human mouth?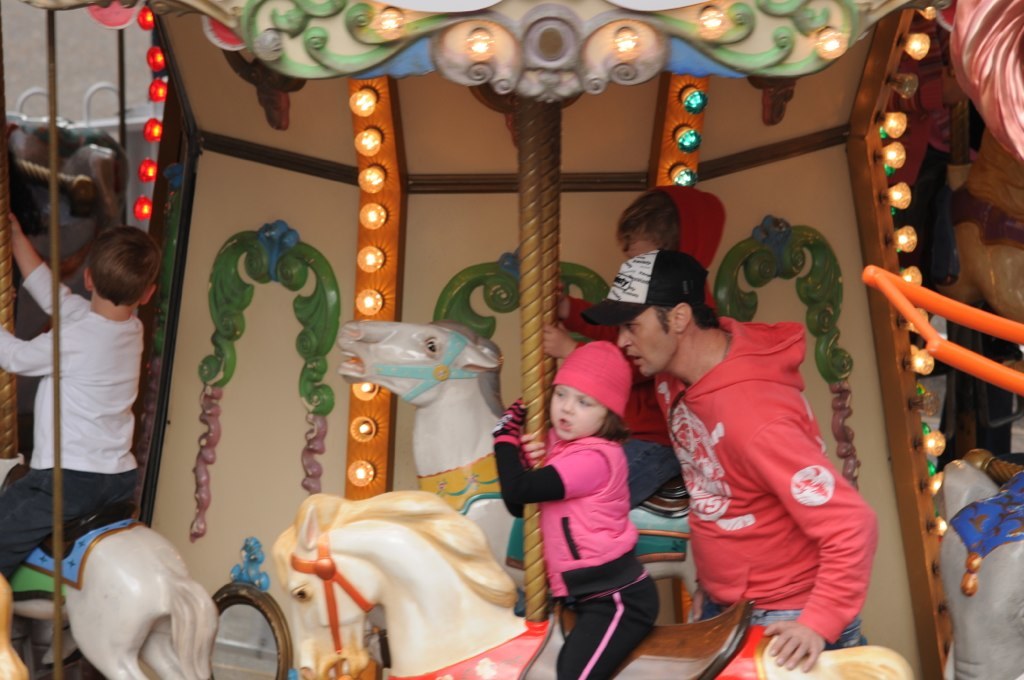
<bbox>626, 355, 642, 370</bbox>
